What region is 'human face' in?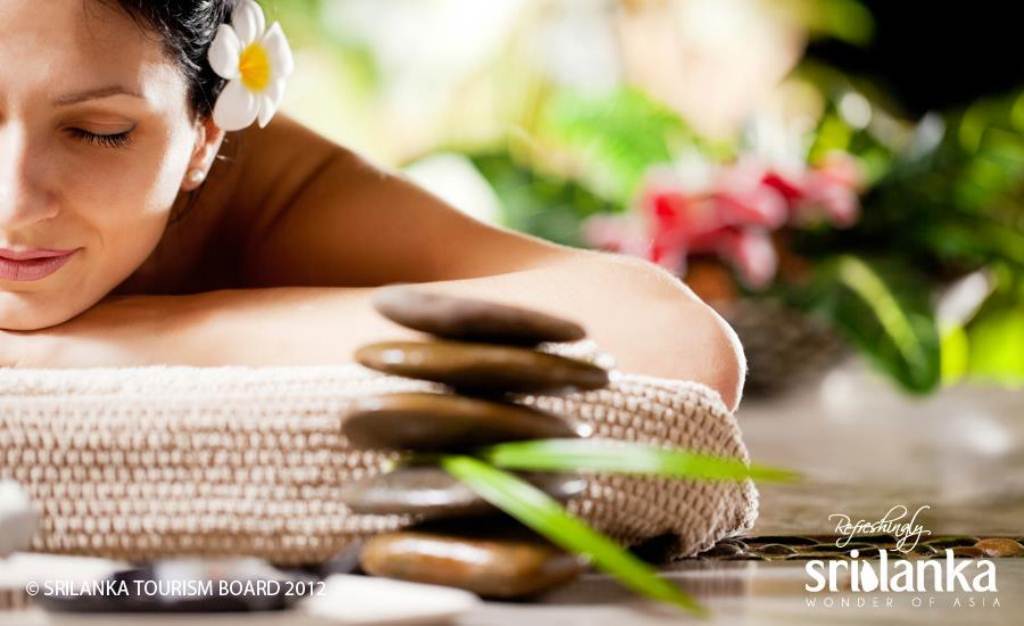
bbox=[0, 1, 199, 334].
